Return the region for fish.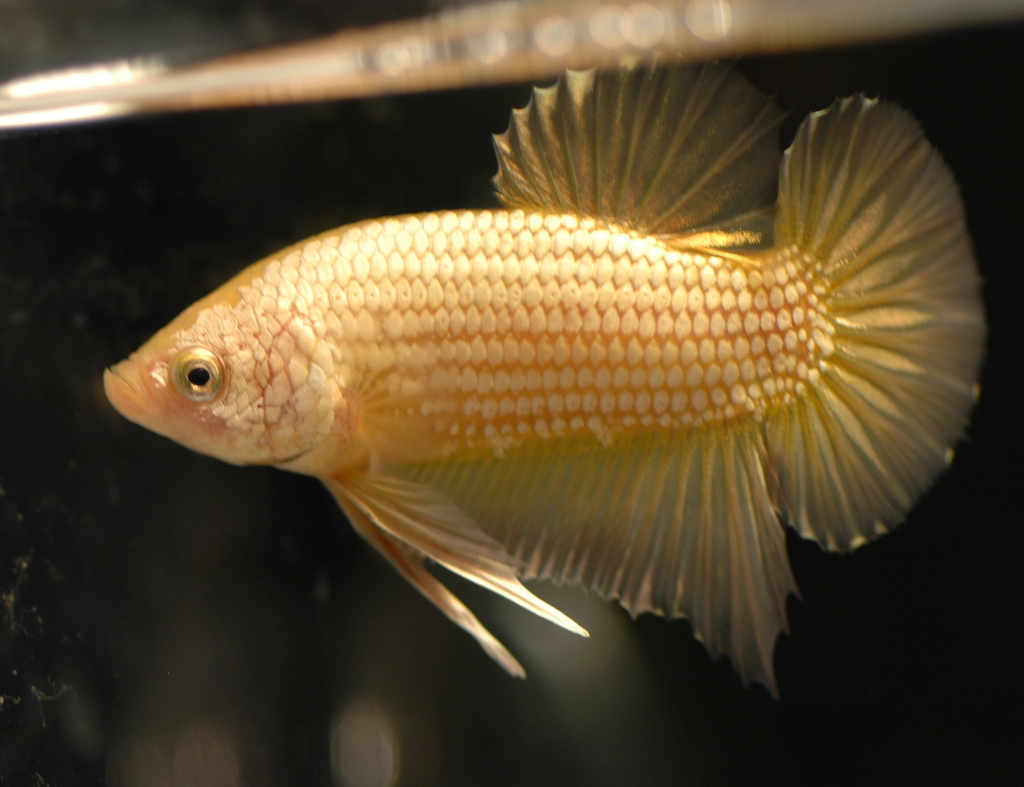
l=98, t=51, r=985, b=679.
